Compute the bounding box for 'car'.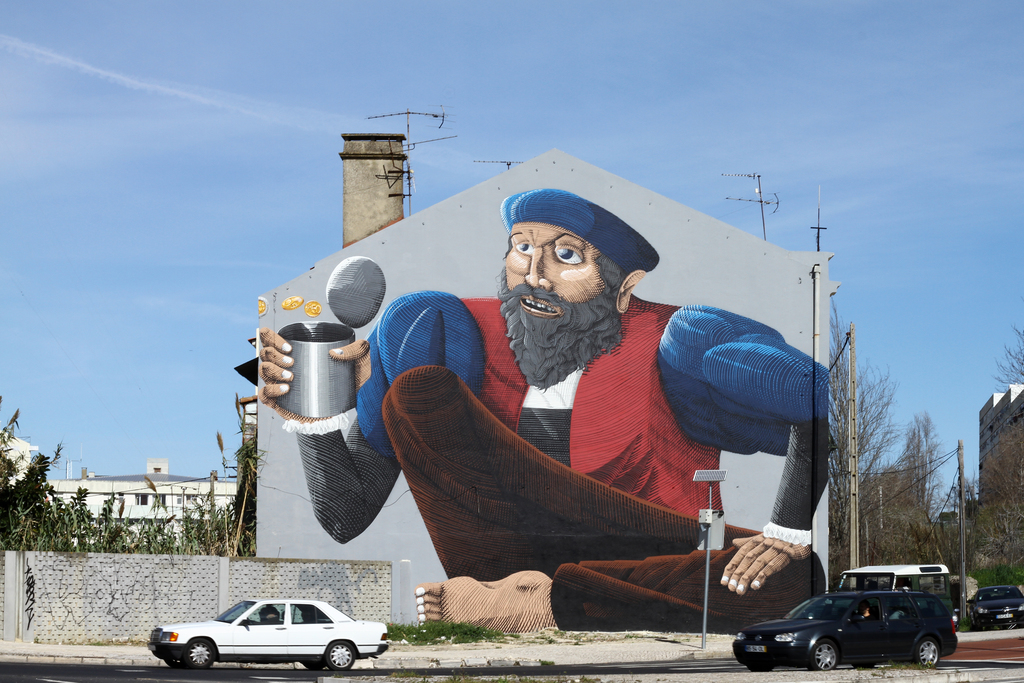
(x1=145, y1=598, x2=391, y2=671).
